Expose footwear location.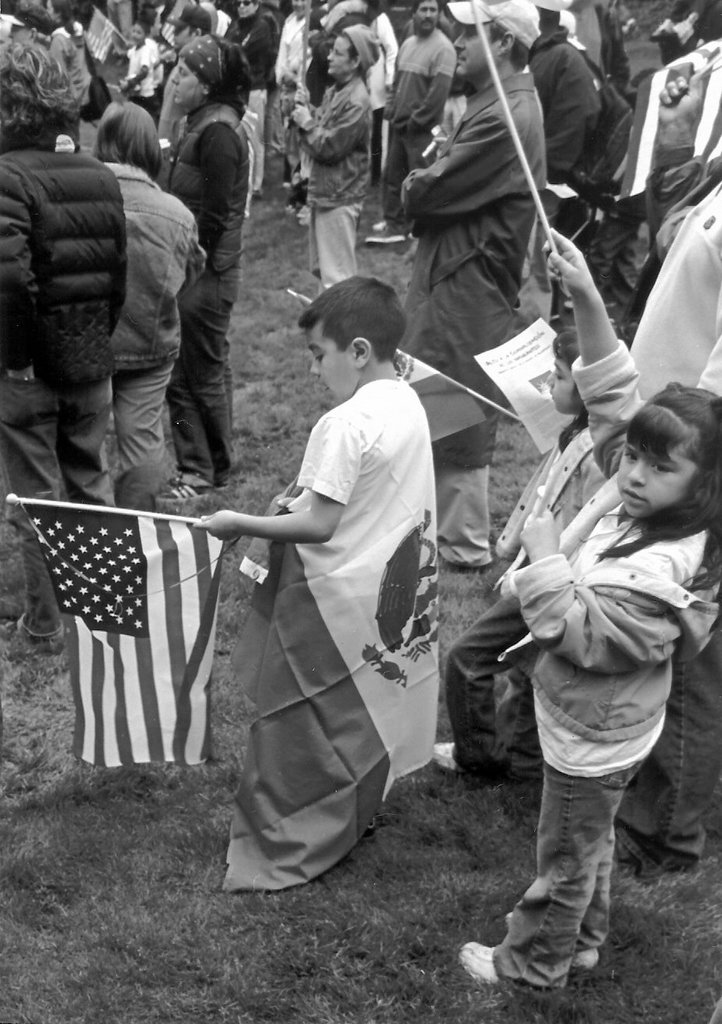
Exposed at locate(0, 614, 69, 667).
